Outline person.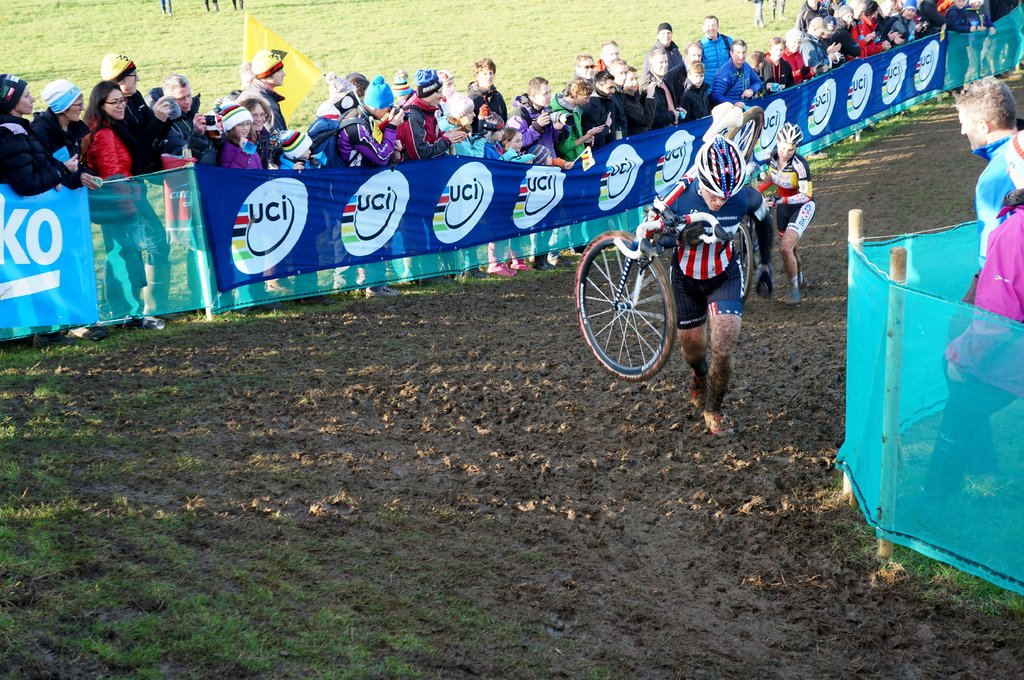
Outline: <bbox>242, 50, 292, 134</bbox>.
